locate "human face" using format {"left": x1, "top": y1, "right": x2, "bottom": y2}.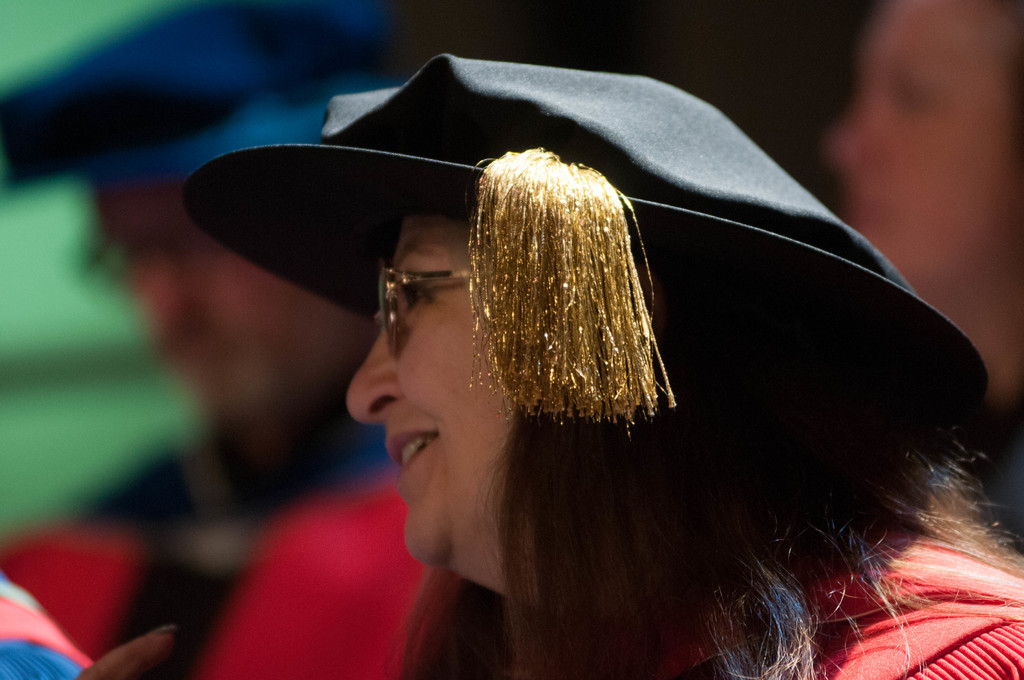
{"left": 337, "top": 210, "right": 518, "bottom": 567}.
